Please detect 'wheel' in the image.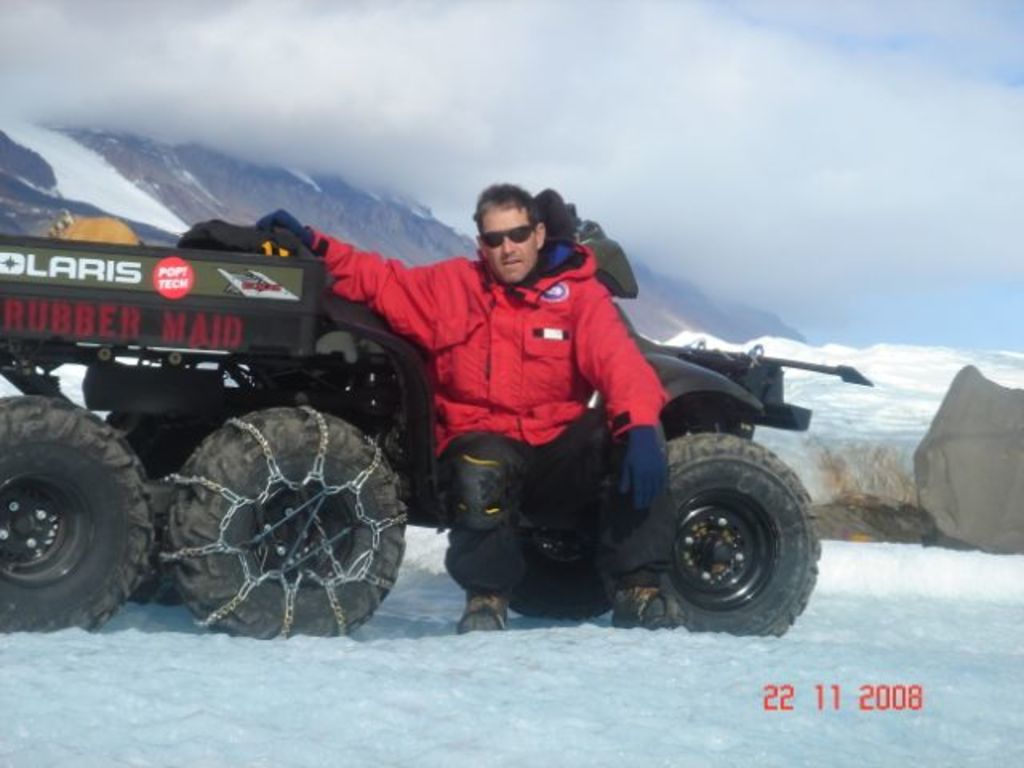
BBox(493, 453, 618, 624).
